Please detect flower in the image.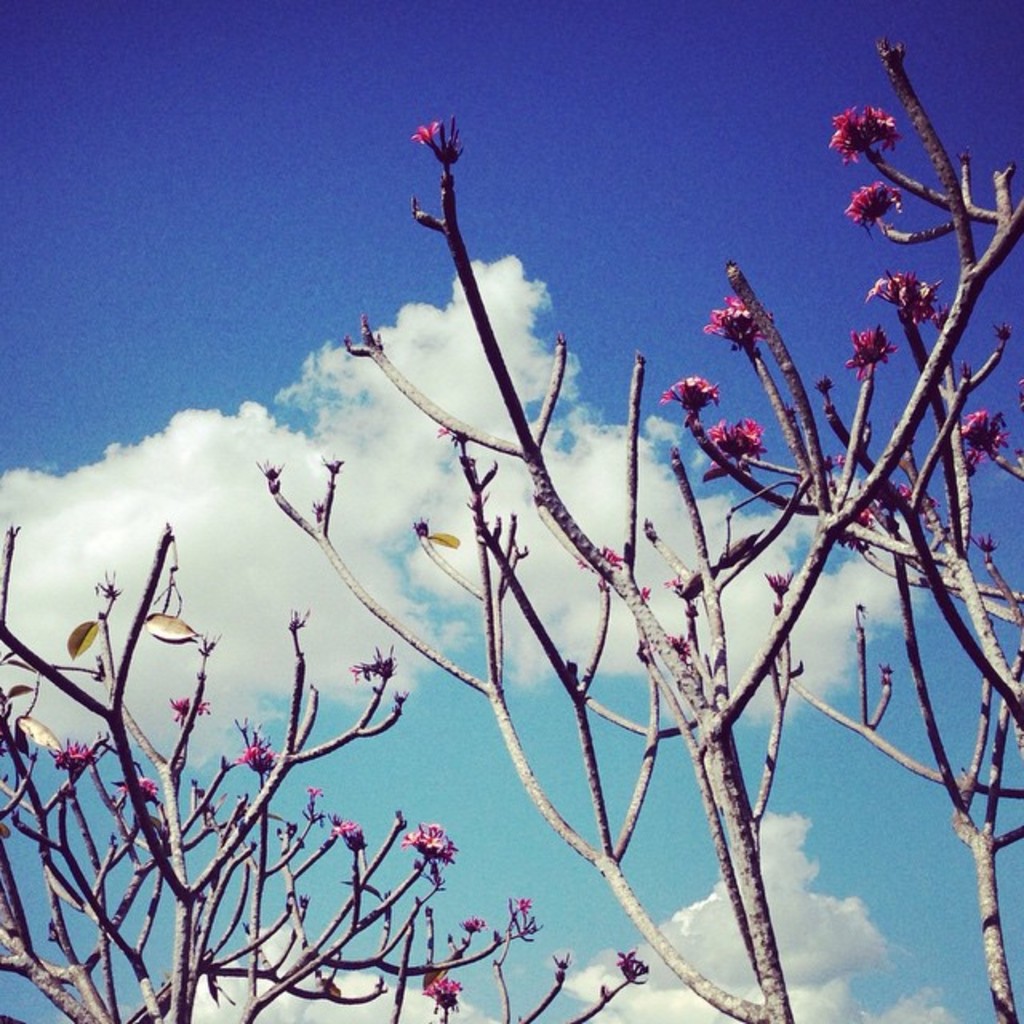
l=848, t=312, r=899, b=379.
